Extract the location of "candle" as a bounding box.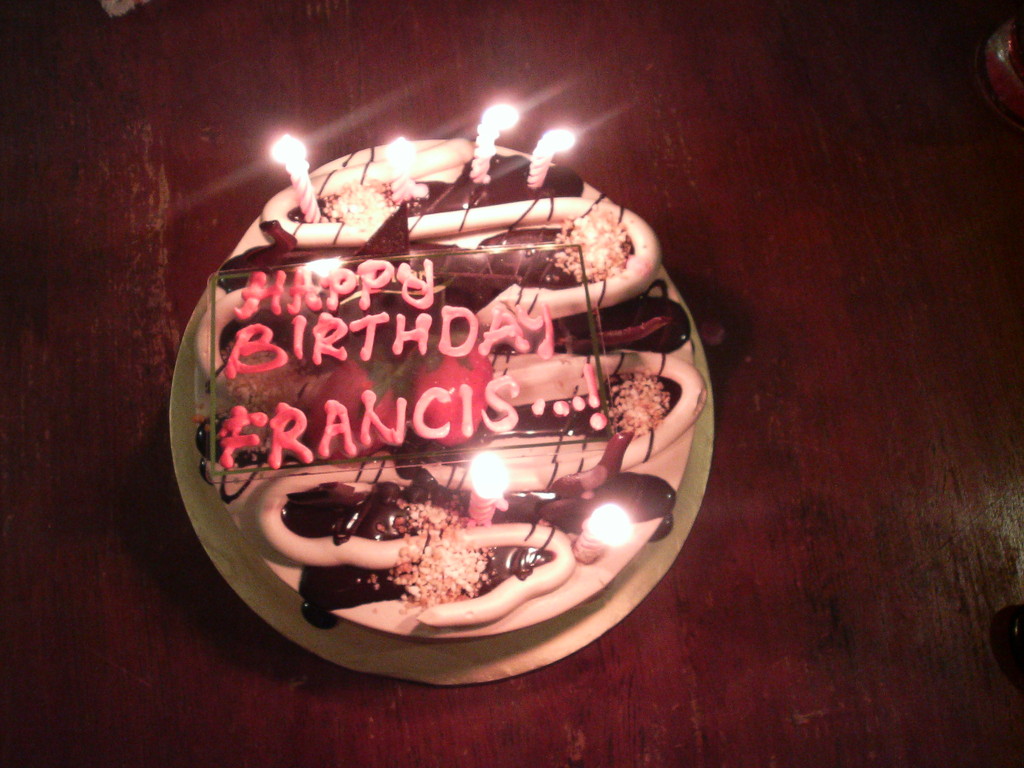
385, 137, 428, 205.
